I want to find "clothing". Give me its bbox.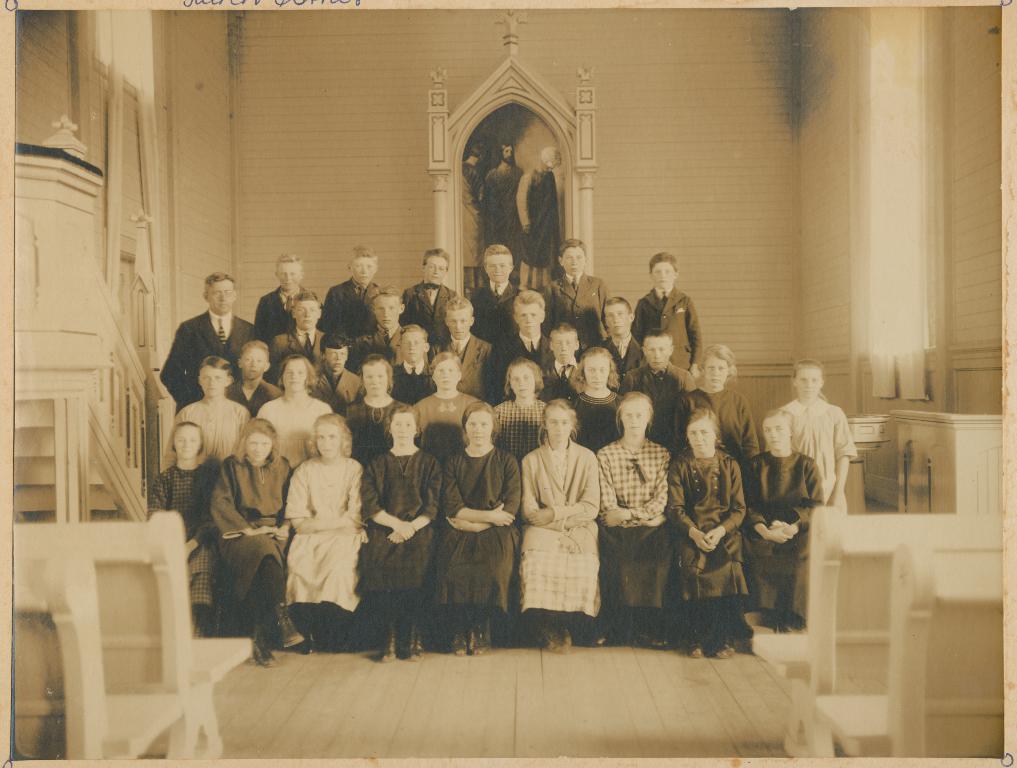
362/451/442/602.
